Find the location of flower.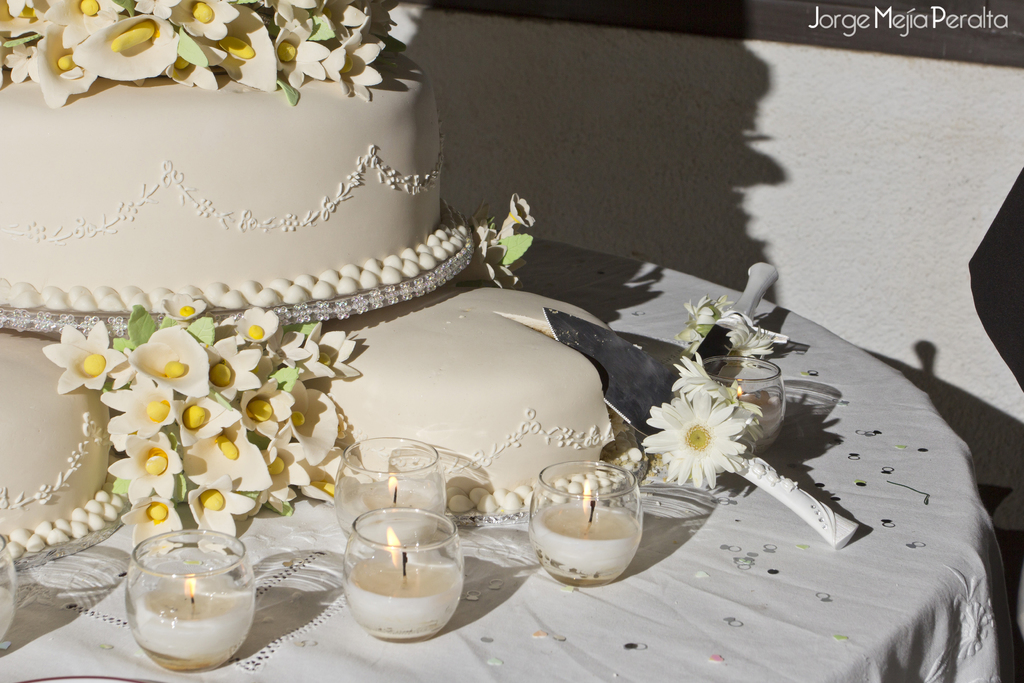
Location: {"left": 712, "top": 290, "right": 738, "bottom": 318}.
